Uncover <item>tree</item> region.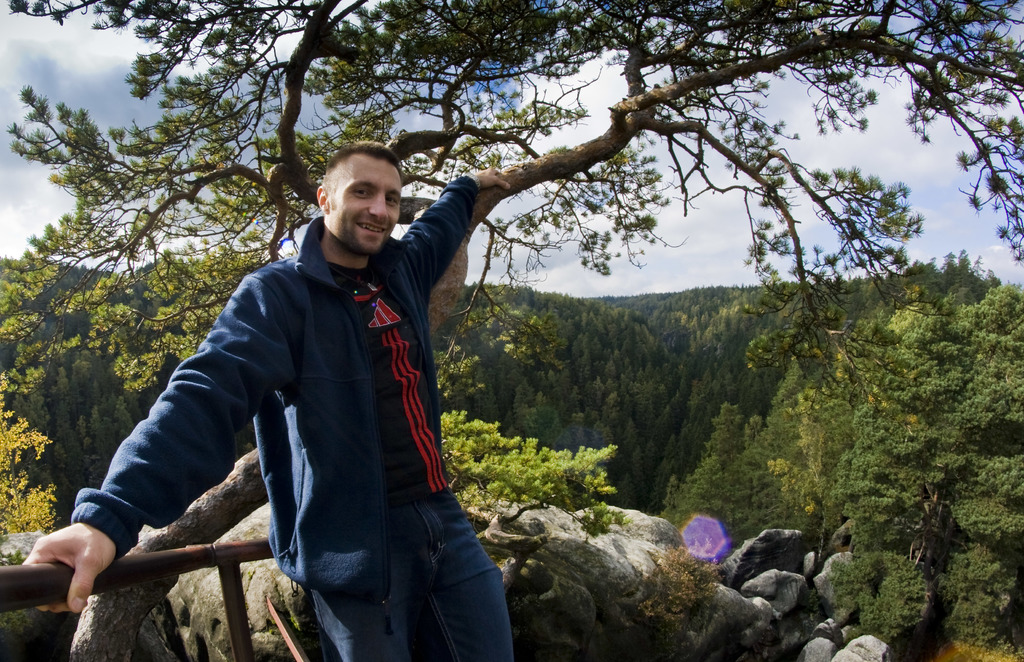
Uncovered: {"left": 435, "top": 404, "right": 635, "bottom": 523}.
